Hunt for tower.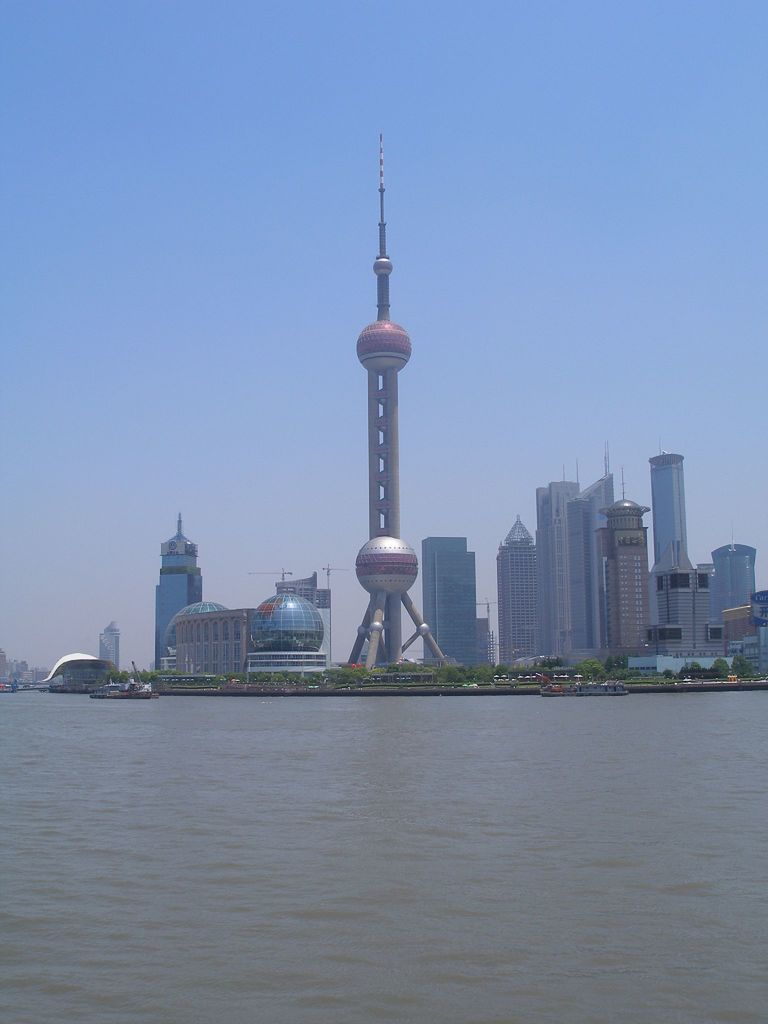
Hunted down at rect(654, 540, 701, 641).
